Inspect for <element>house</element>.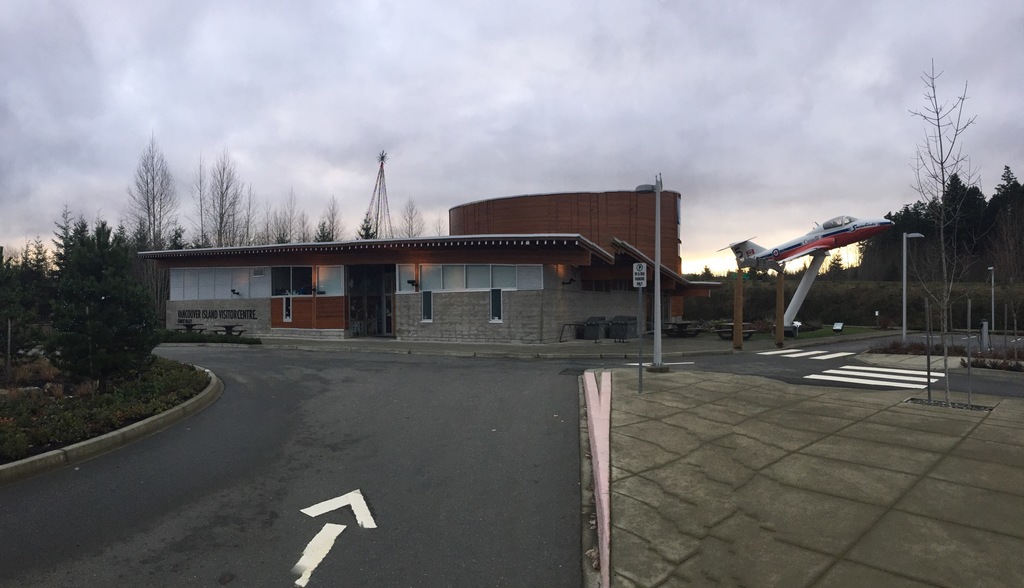
Inspection: 93 152 714 433.
